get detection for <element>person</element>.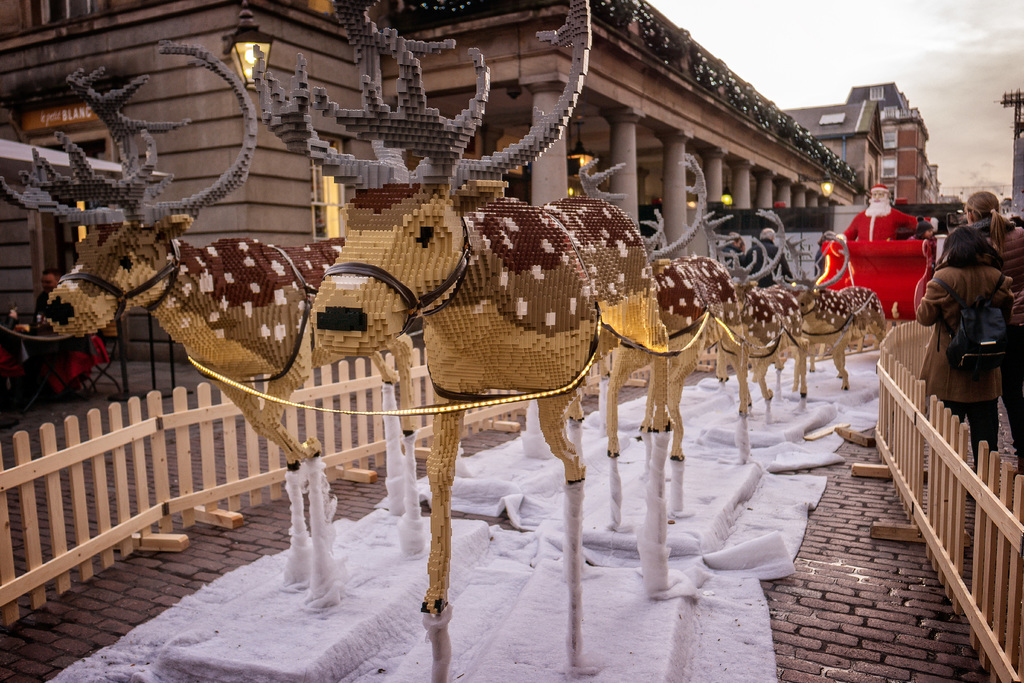
Detection: (906, 220, 938, 239).
